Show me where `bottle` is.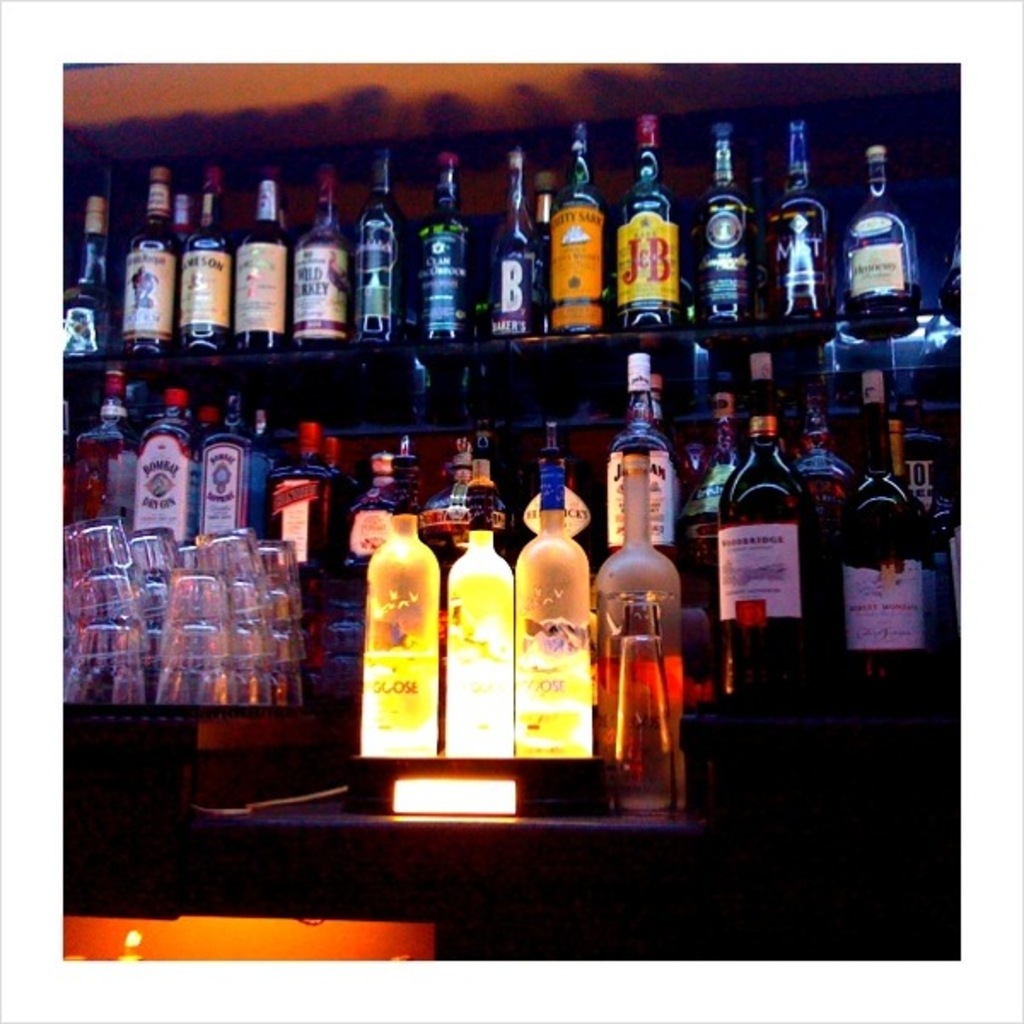
`bottle` is at crop(317, 439, 353, 561).
